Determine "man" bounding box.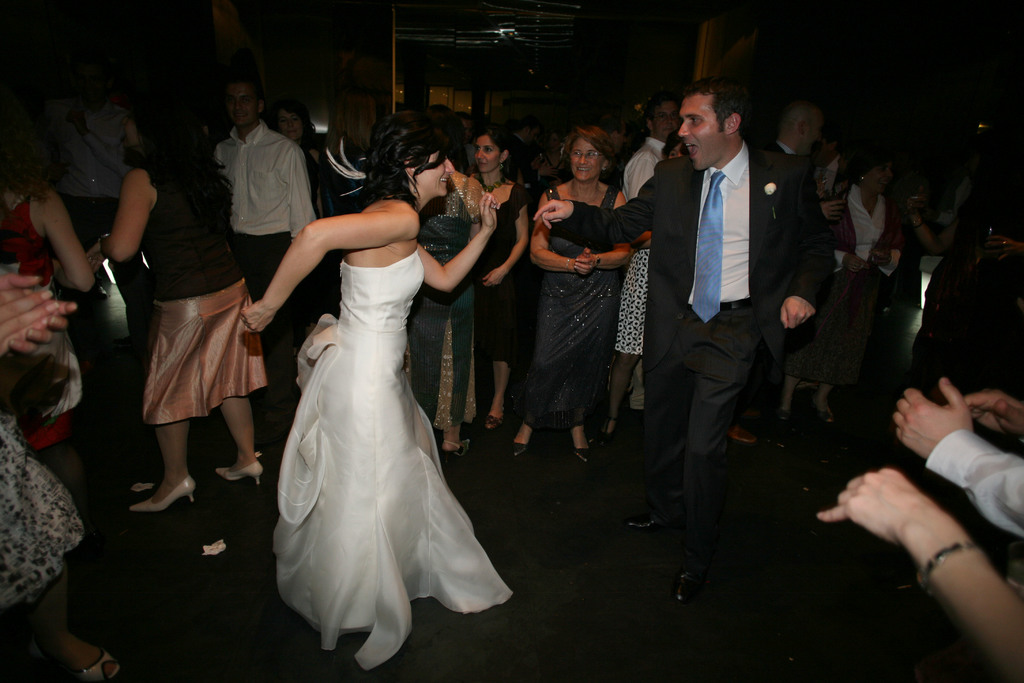
Determined: {"x1": 621, "y1": 95, "x2": 680, "y2": 415}.
